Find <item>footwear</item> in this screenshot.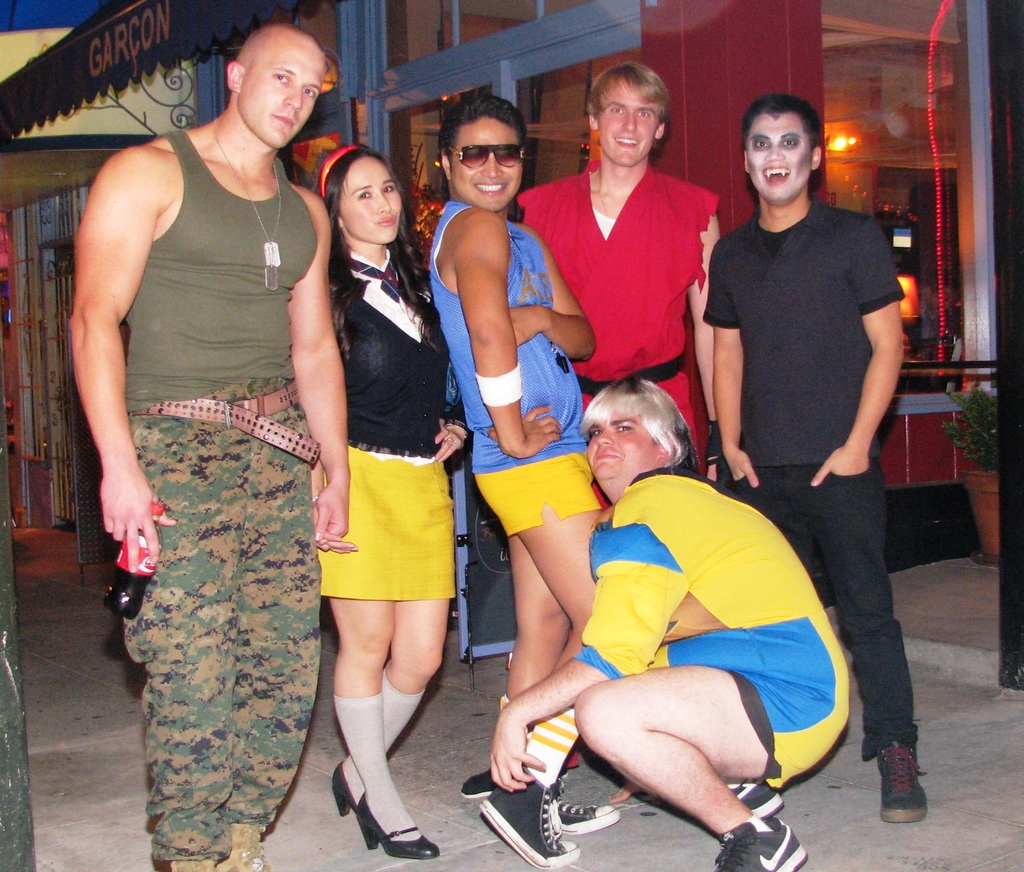
The bounding box for <item>footwear</item> is 327 753 360 818.
